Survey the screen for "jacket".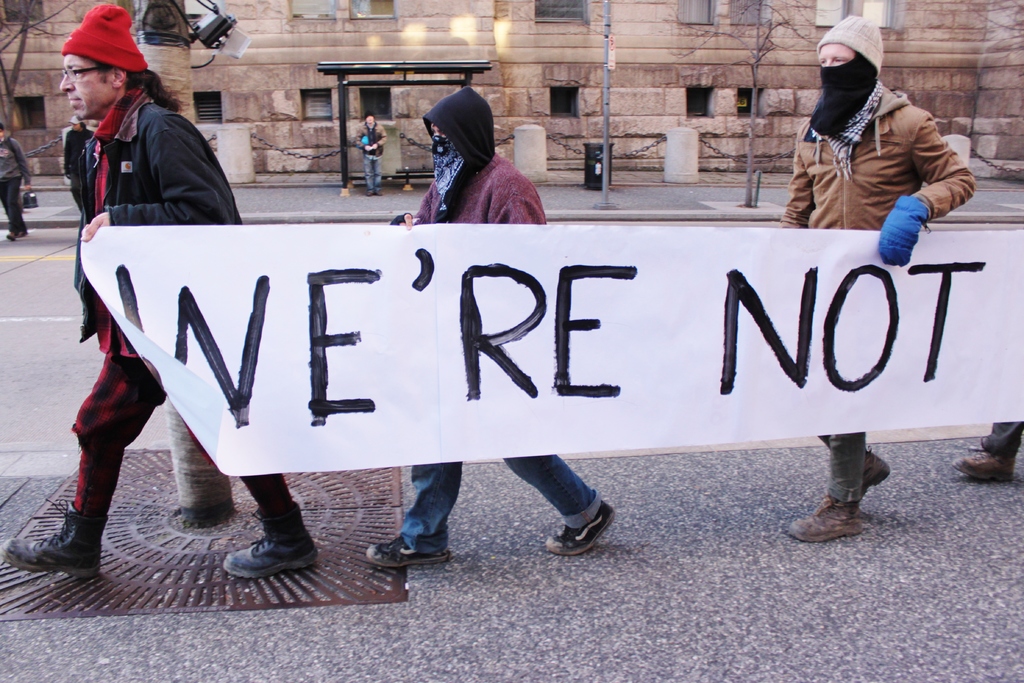
Survey found: 60, 127, 94, 181.
